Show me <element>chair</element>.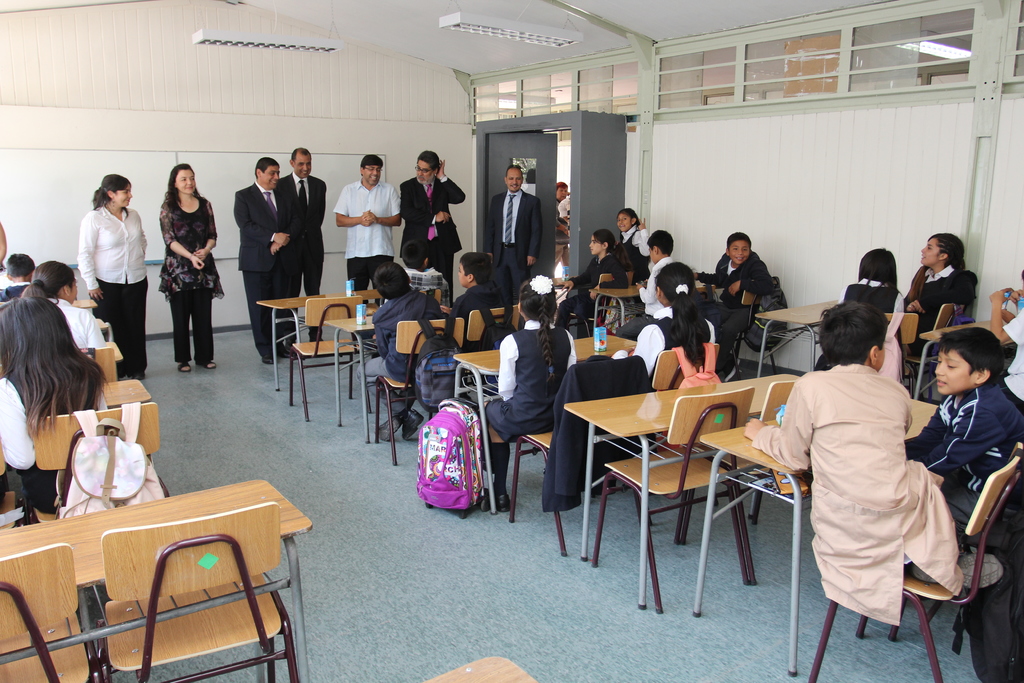
<element>chair</element> is here: [x1=26, y1=396, x2=164, y2=520].
